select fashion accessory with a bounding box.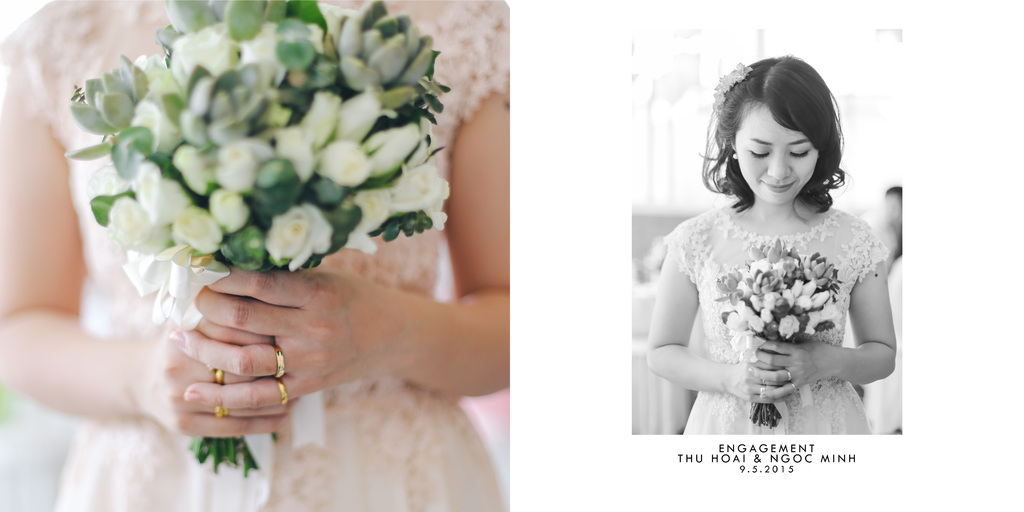
region(715, 63, 755, 110).
